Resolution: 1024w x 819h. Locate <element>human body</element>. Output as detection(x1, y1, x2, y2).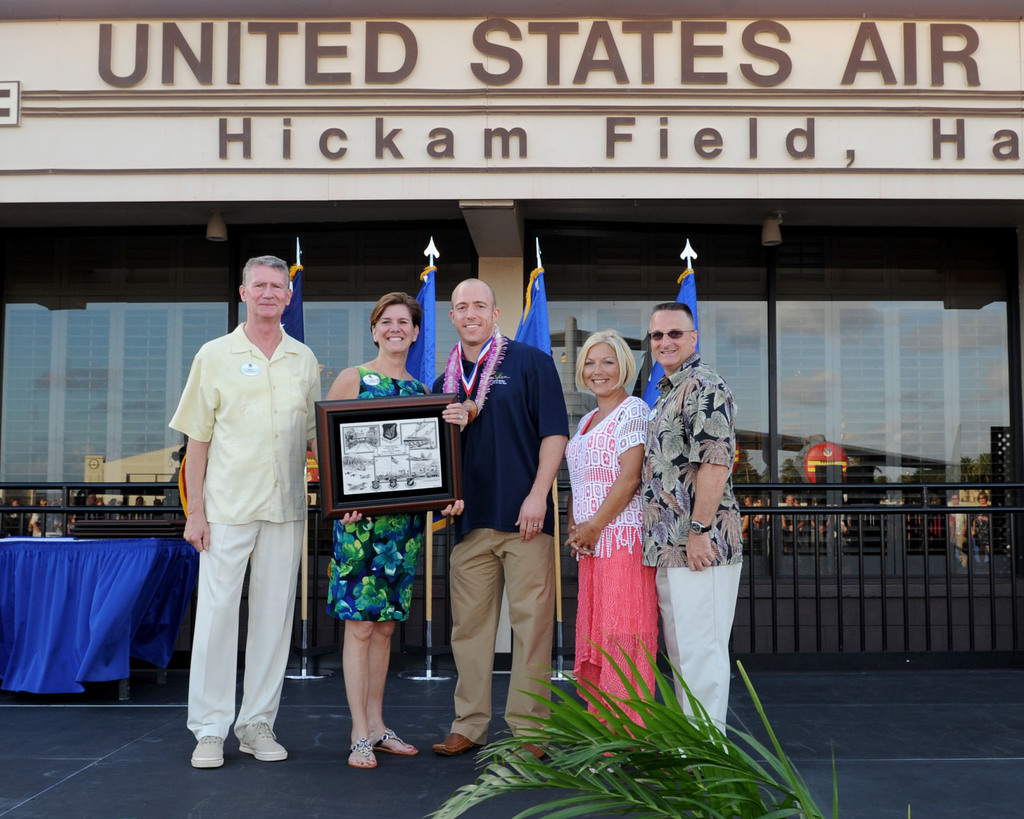
detection(152, 246, 310, 787).
